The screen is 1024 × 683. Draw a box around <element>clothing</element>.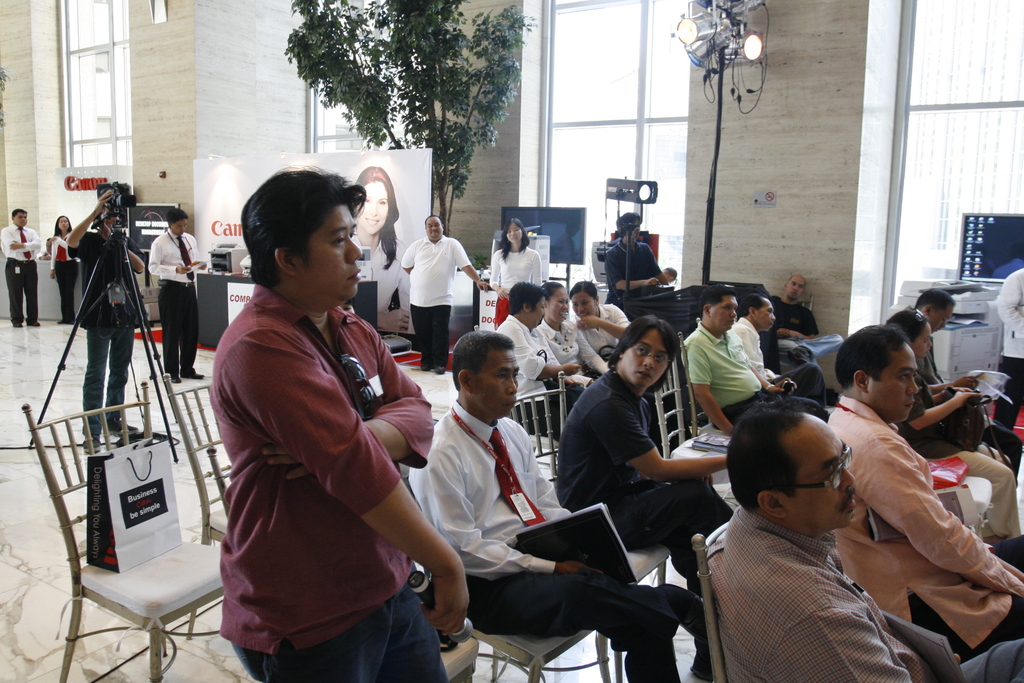
Rect(992, 259, 1023, 377).
